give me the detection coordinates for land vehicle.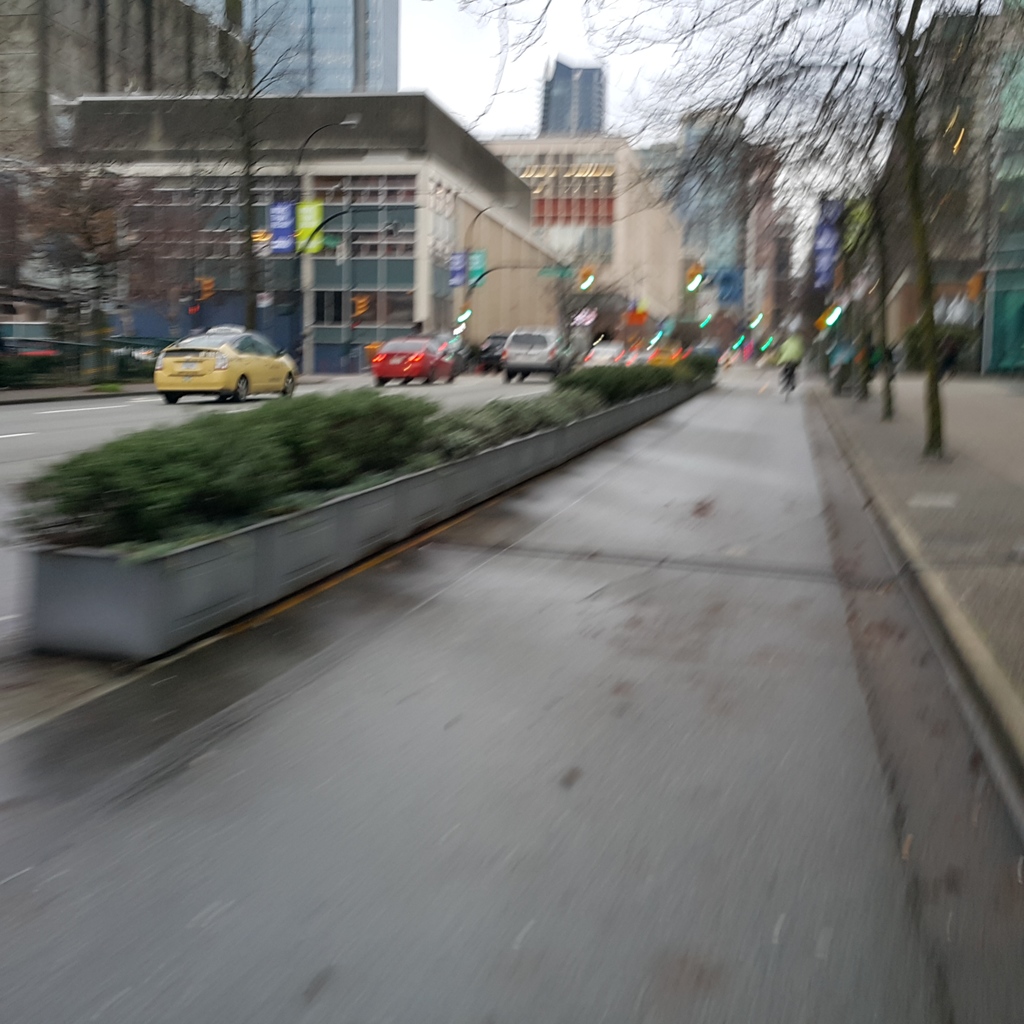
box=[473, 333, 511, 375].
